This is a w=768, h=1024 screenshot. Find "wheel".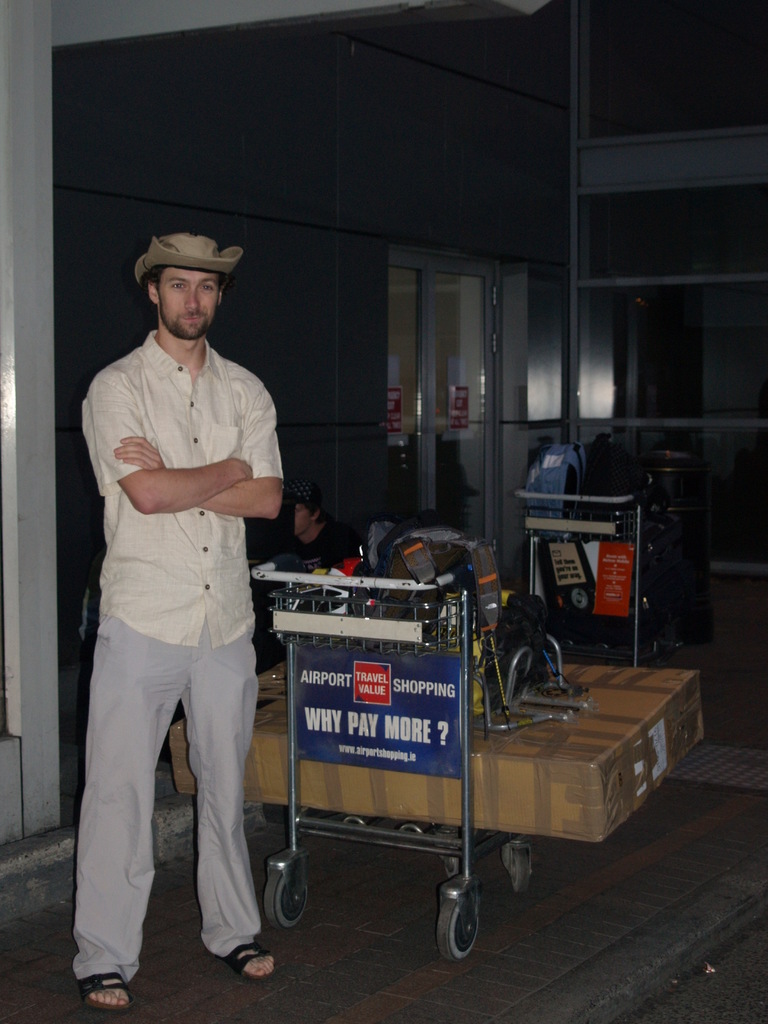
Bounding box: {"left": 262, "top": 870, "right": 307, "bottom": 931}.
